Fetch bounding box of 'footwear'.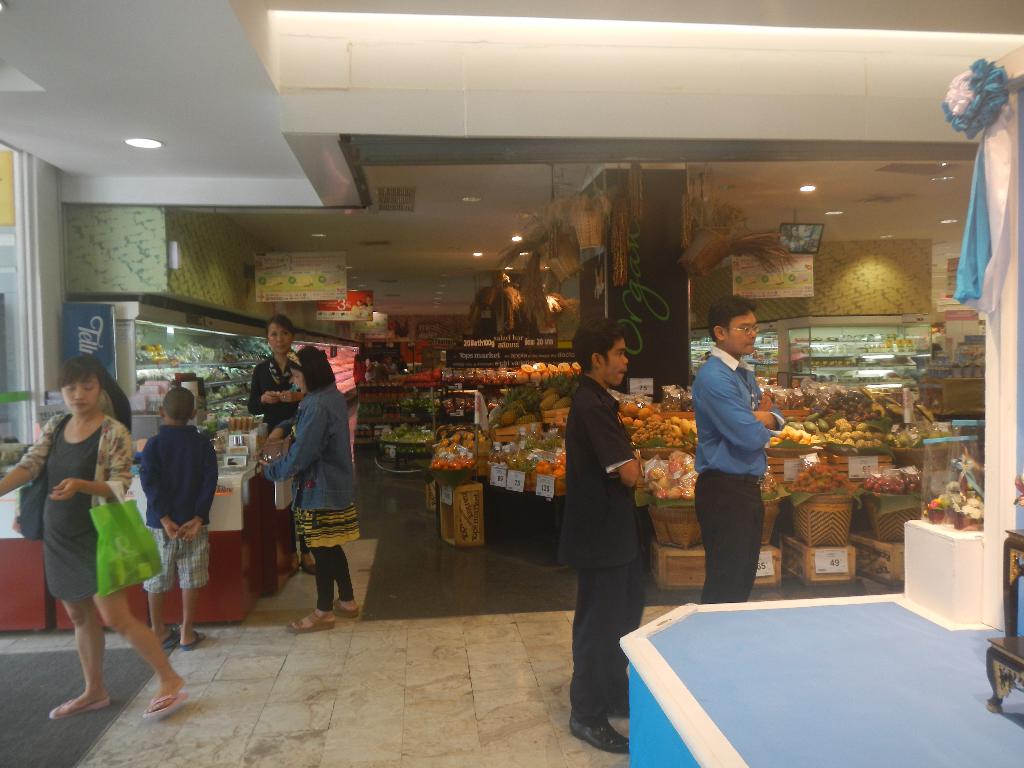
Bbox: x1=152, y1=620, x2=173, y2=651.
